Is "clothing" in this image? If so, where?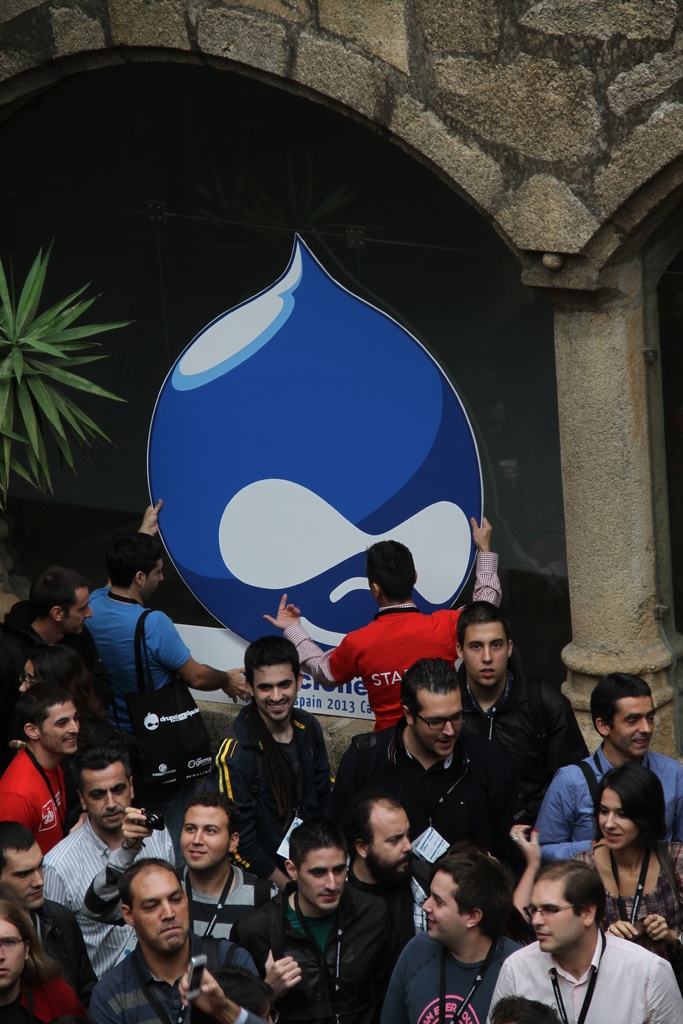
Yes, at x1=239 y1=877 x2=395 y2=1023.
